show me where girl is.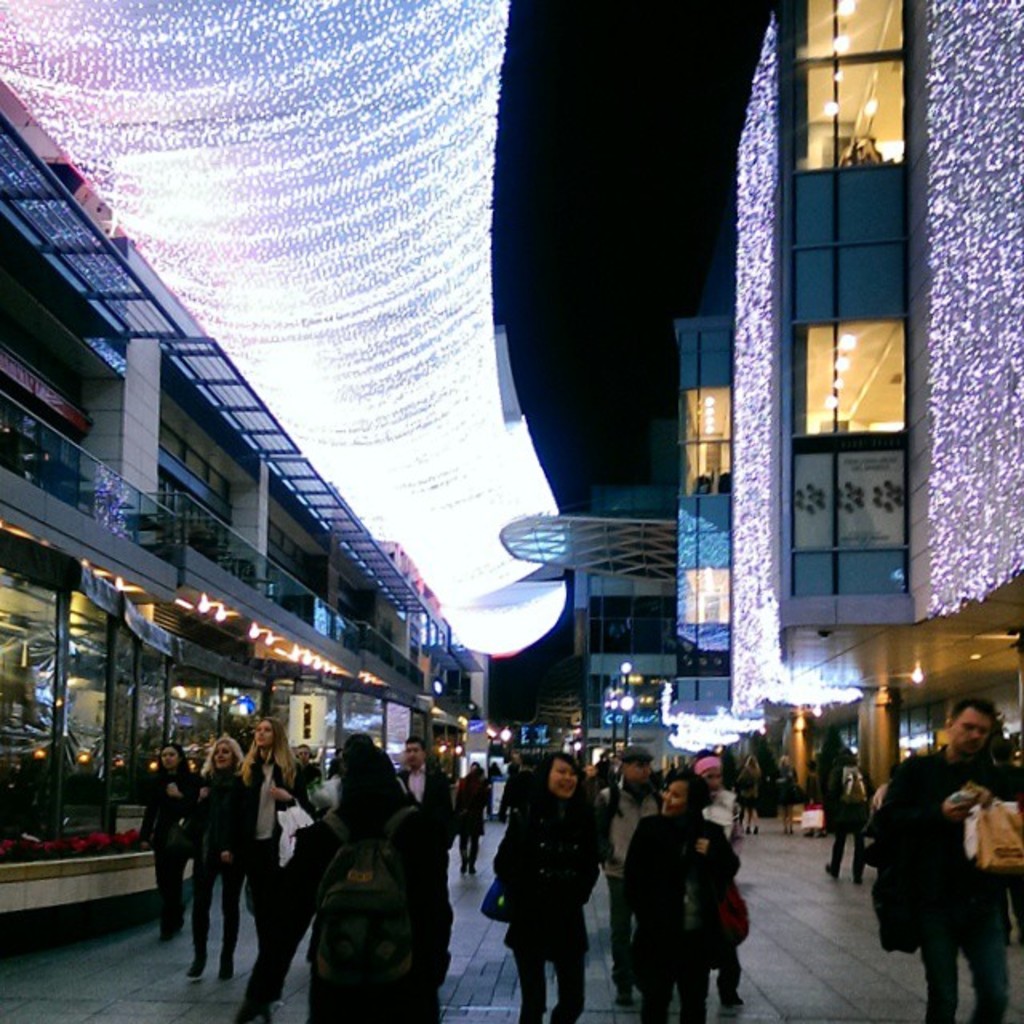
girl is at <bbox>139, 744, 189, 938</bbox>.
